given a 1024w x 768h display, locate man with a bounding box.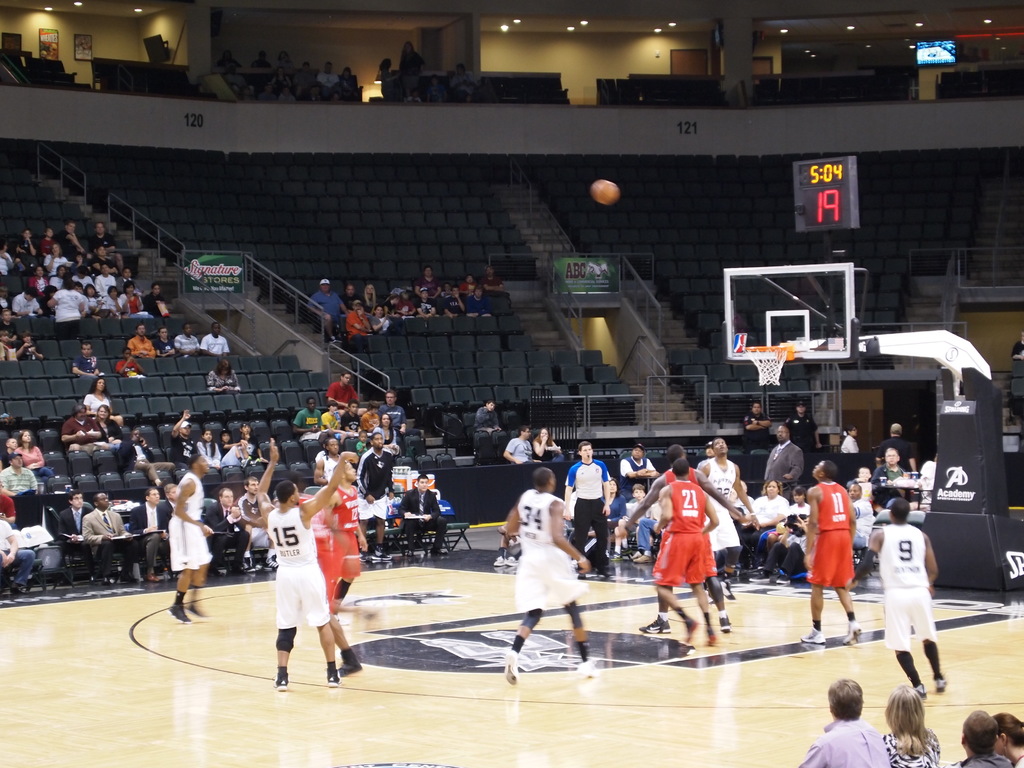
Located: 319,460,370,614.
